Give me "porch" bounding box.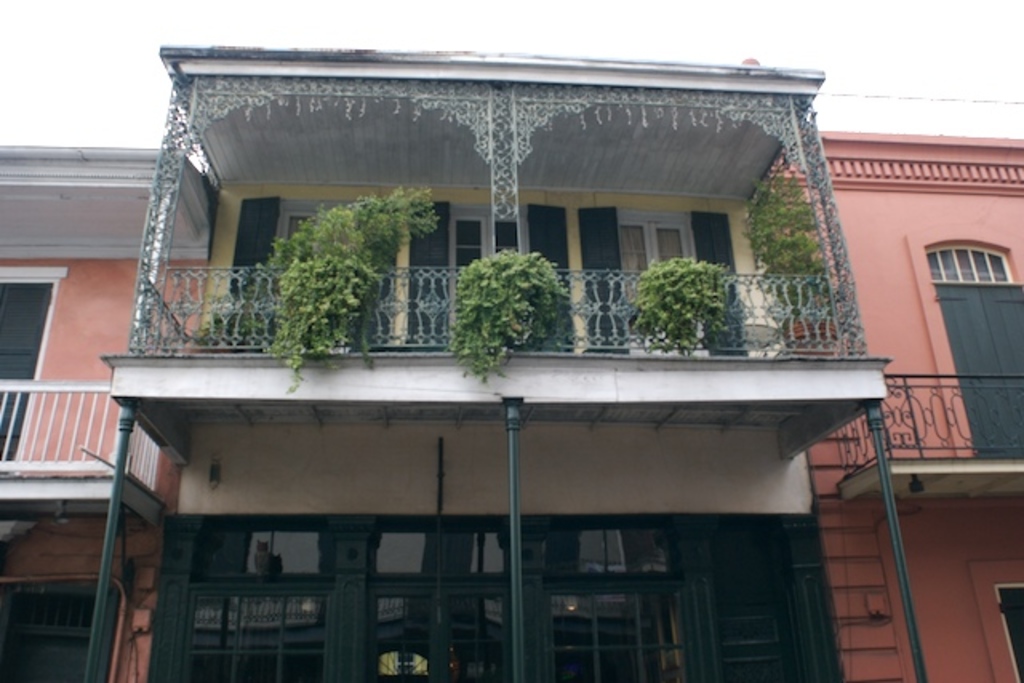
x1=18, y1=379, x2=122, y2=486.
